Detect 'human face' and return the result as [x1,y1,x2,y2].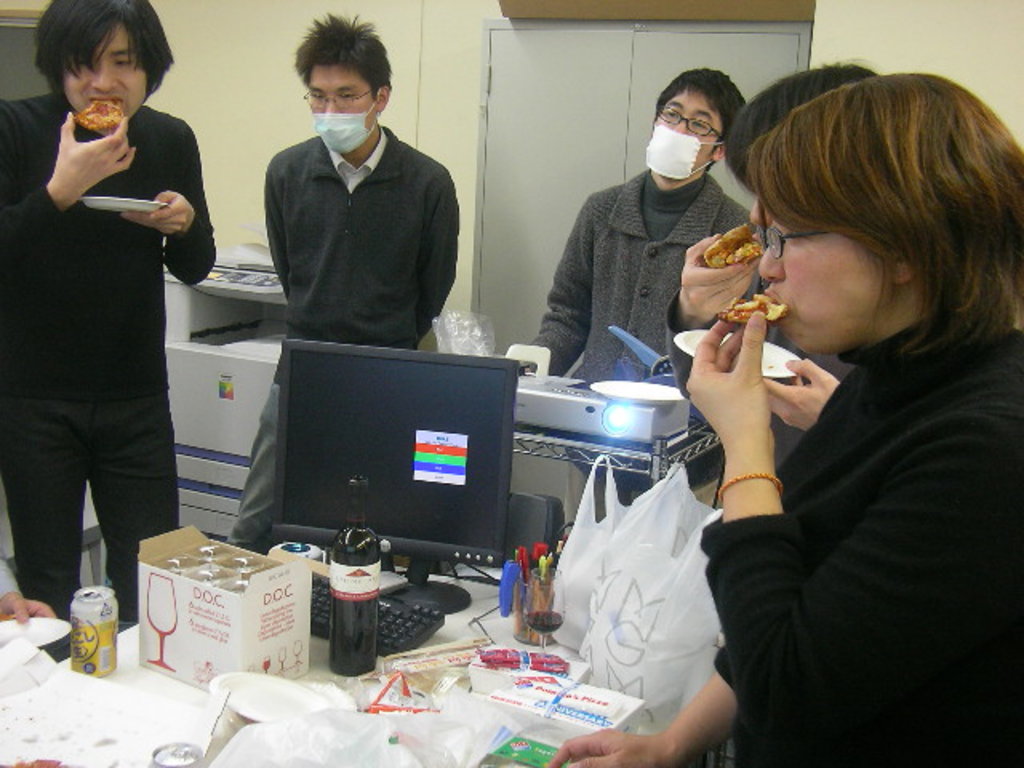
[747,186,869,357].
